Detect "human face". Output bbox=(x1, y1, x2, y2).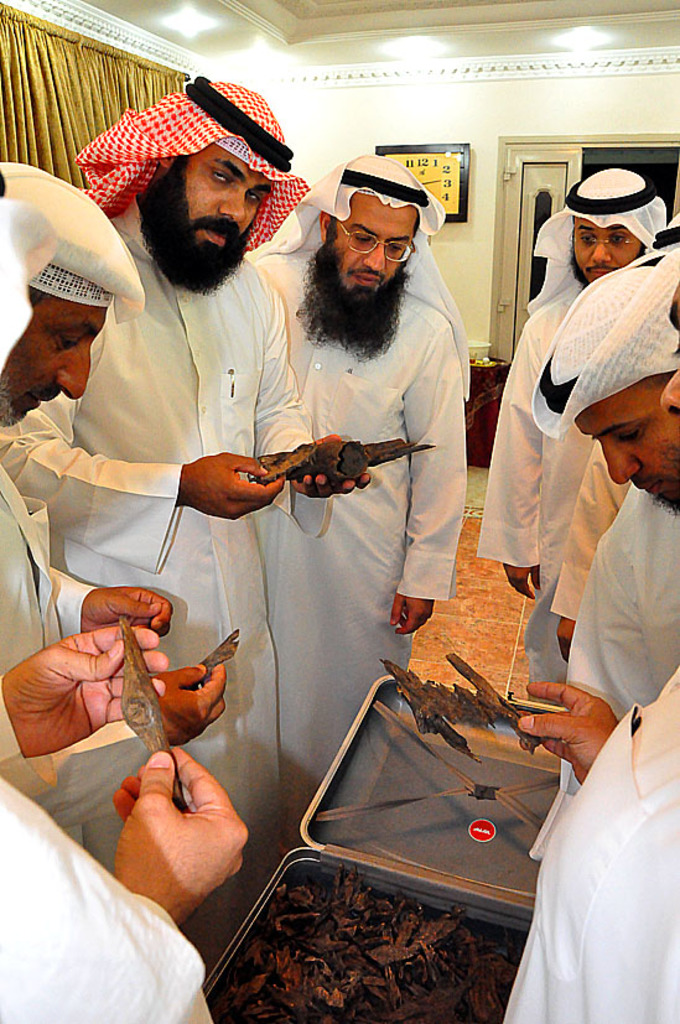
bbox=(332, 191, 415, 311).
